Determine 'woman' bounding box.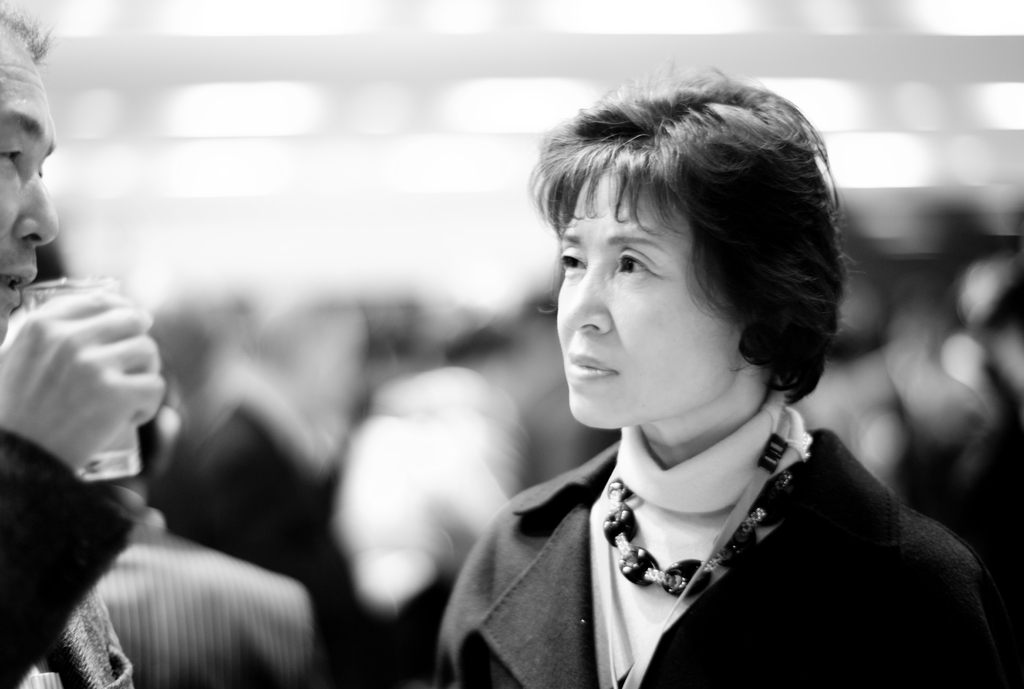
Determined: detection(412, 70, 986, 673).
